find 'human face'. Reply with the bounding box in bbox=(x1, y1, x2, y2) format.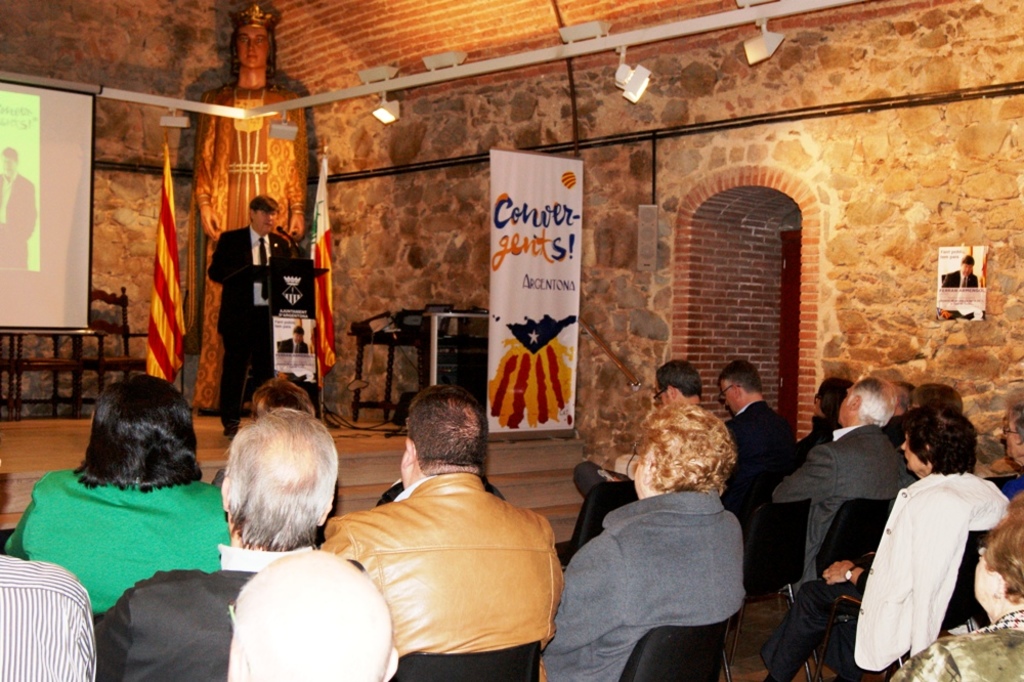
bbox=(252, 213, 276, 231).
